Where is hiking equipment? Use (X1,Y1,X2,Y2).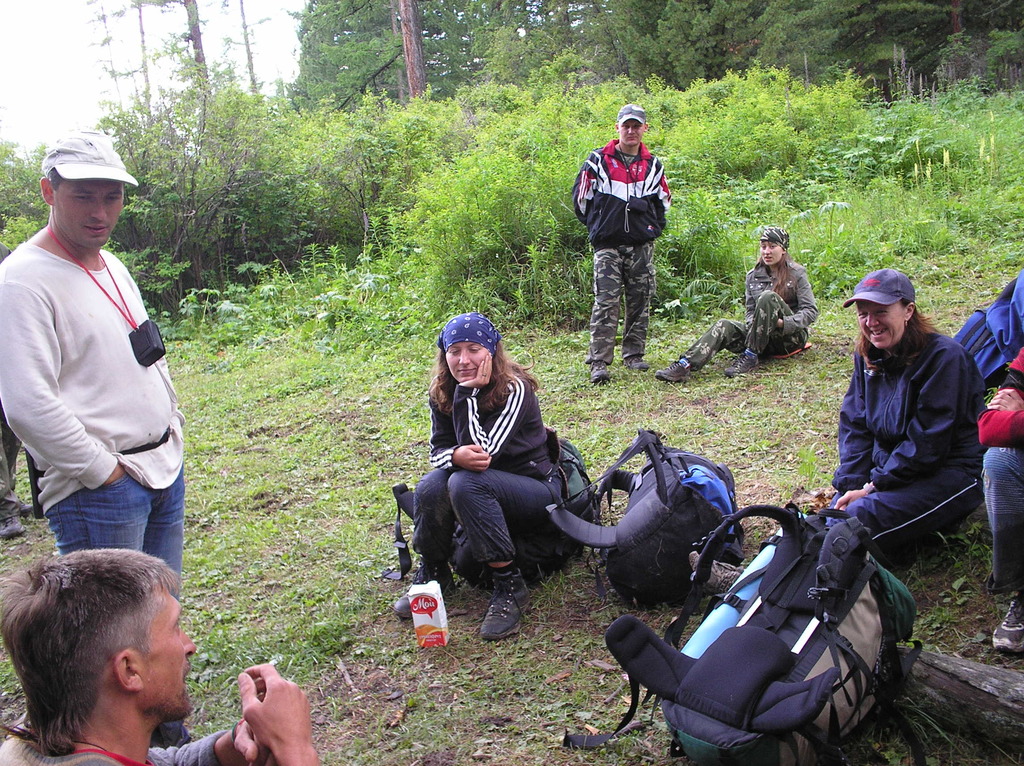
(474,557,548,646).
